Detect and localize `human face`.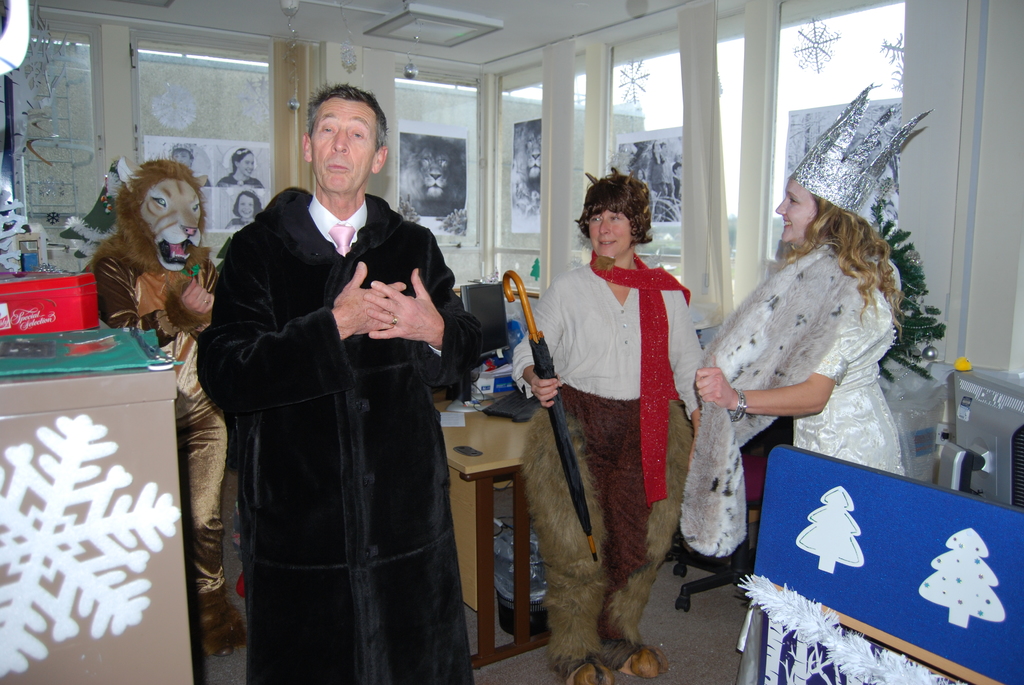
Localized at crop(234, 190, 253, 217).
